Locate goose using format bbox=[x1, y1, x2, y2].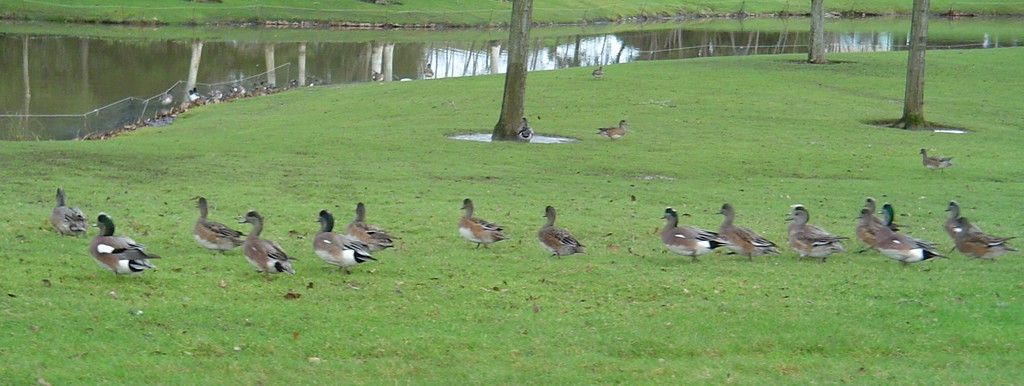
bbox=[717, 203, 765, 257].
